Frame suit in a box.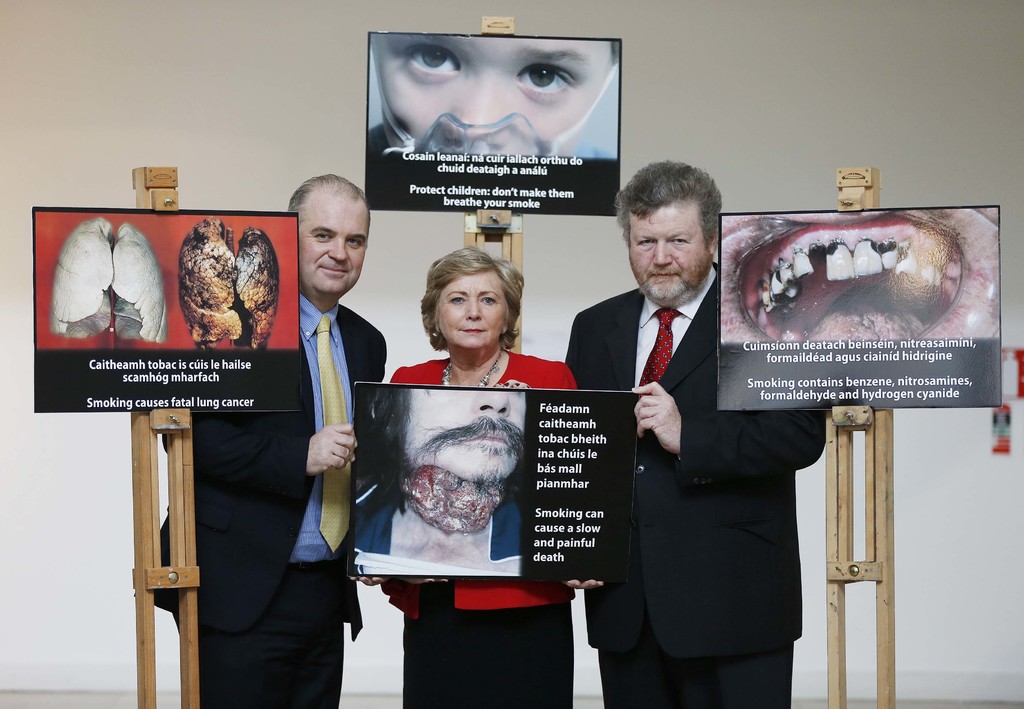
detection(561, 259, 827, 708).
